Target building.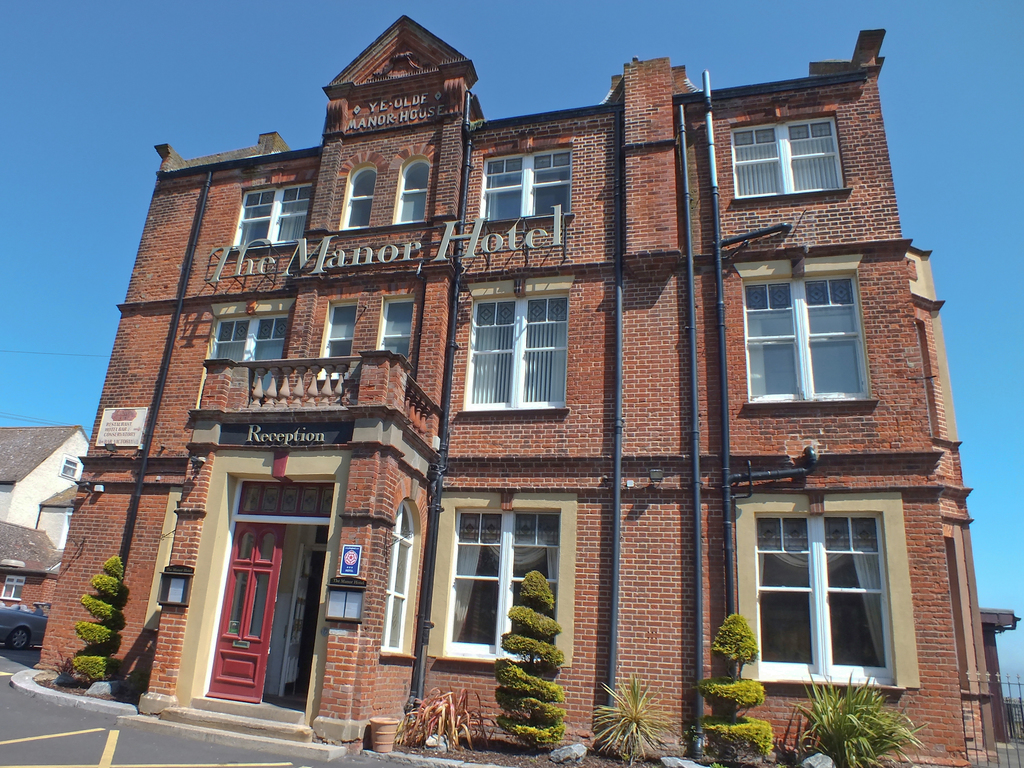
Target region: 0,425,92,618.
